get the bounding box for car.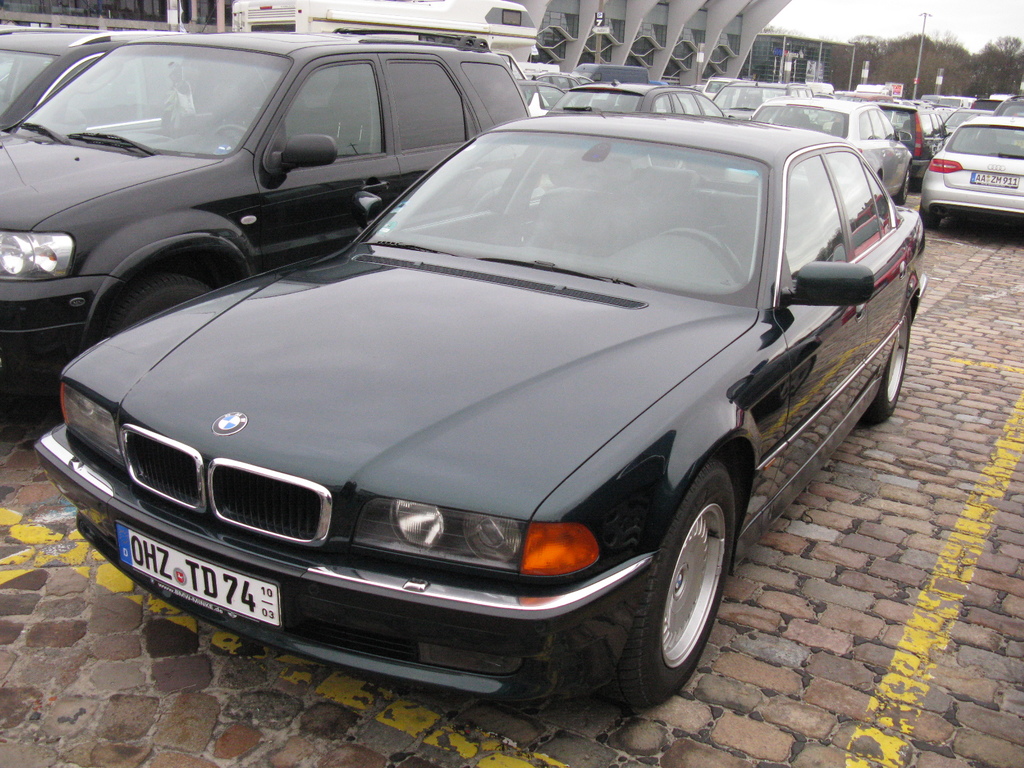
box=[32, 116, 933, 711].
